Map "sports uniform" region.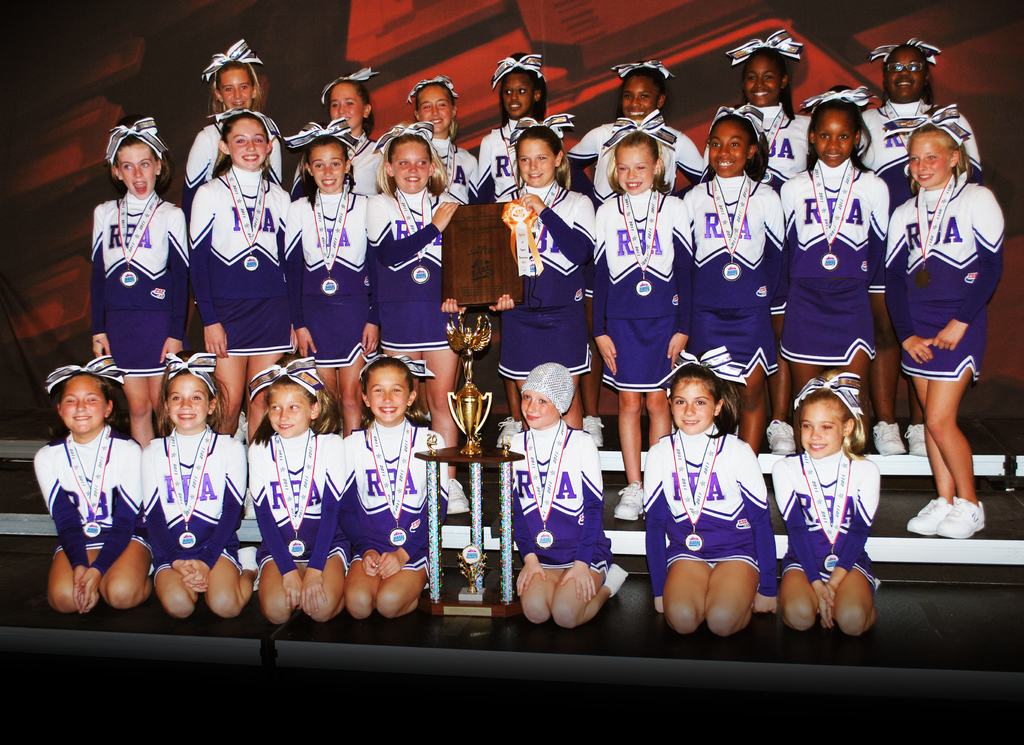
Mapped to (639, 428, 786, 598).
